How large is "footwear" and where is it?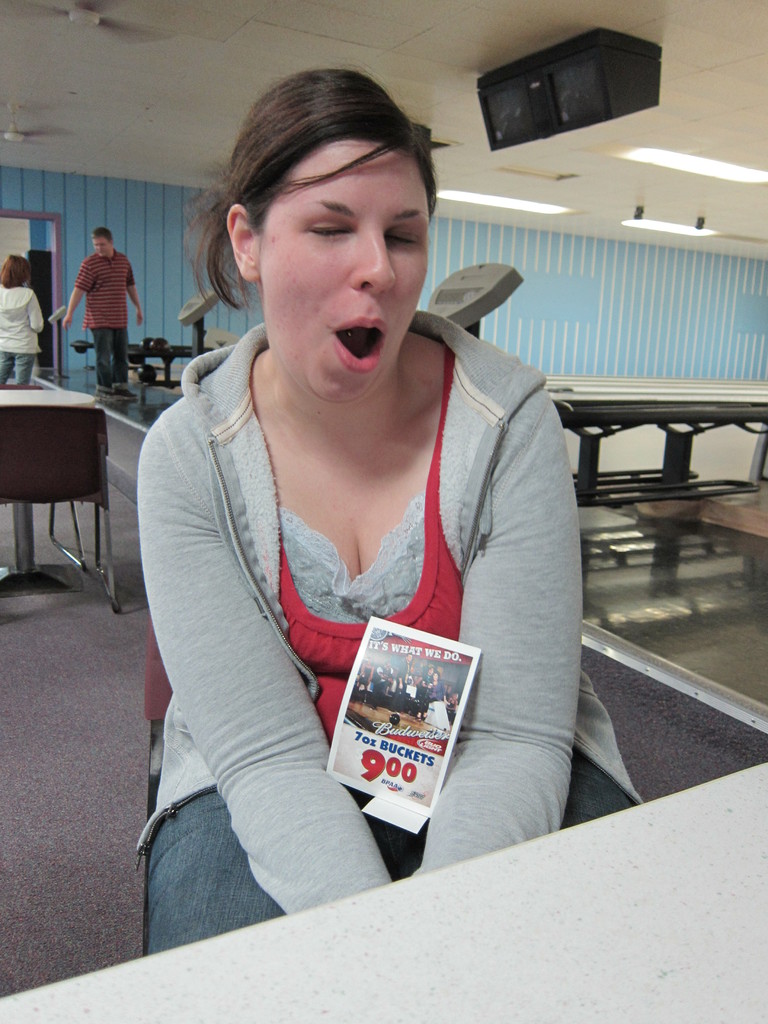
Bounding box: BBox(95, 385, 116, 396).
